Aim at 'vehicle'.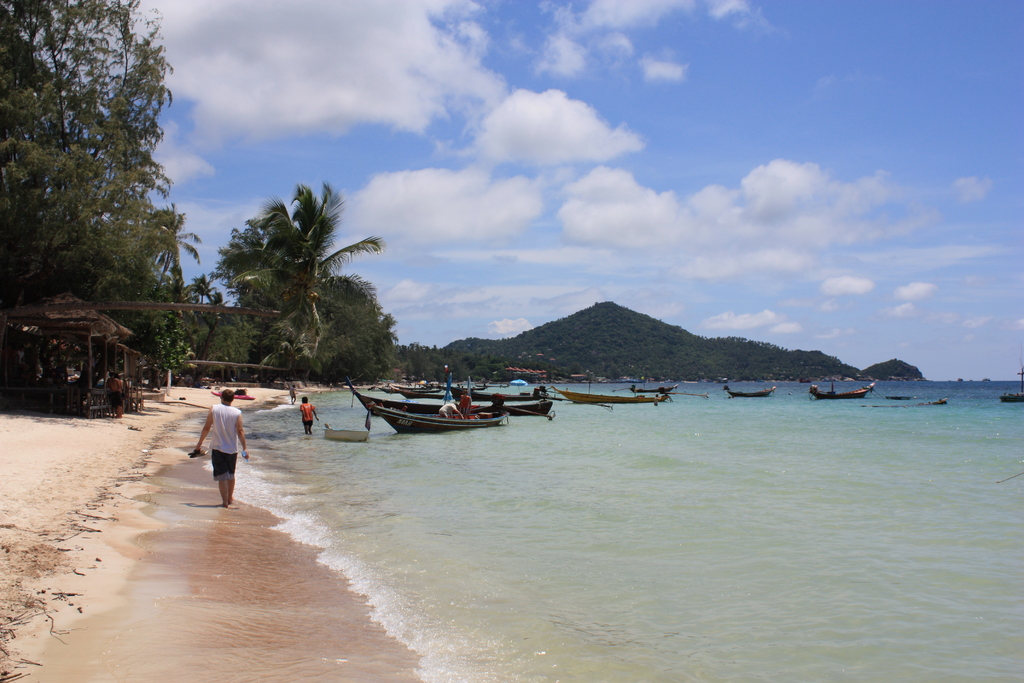
Aimed at (left=547, top=372, right=675, bottom=422).
